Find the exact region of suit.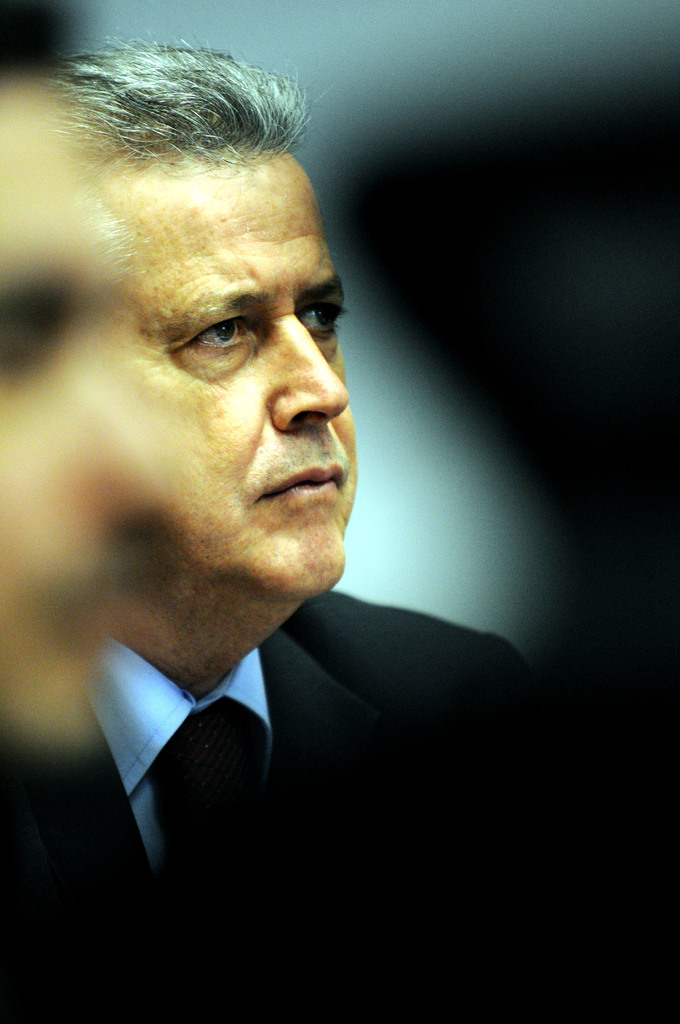
Exact region: (13, 586, 542, 1023).
